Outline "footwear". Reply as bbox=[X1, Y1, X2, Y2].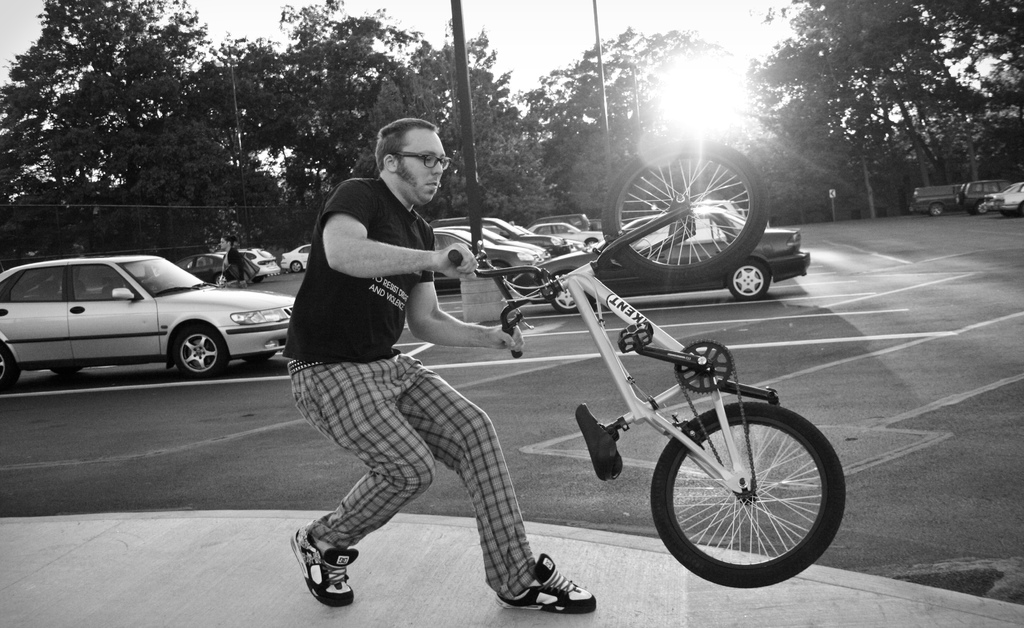
bbox=[290, 530, 356, 615].
